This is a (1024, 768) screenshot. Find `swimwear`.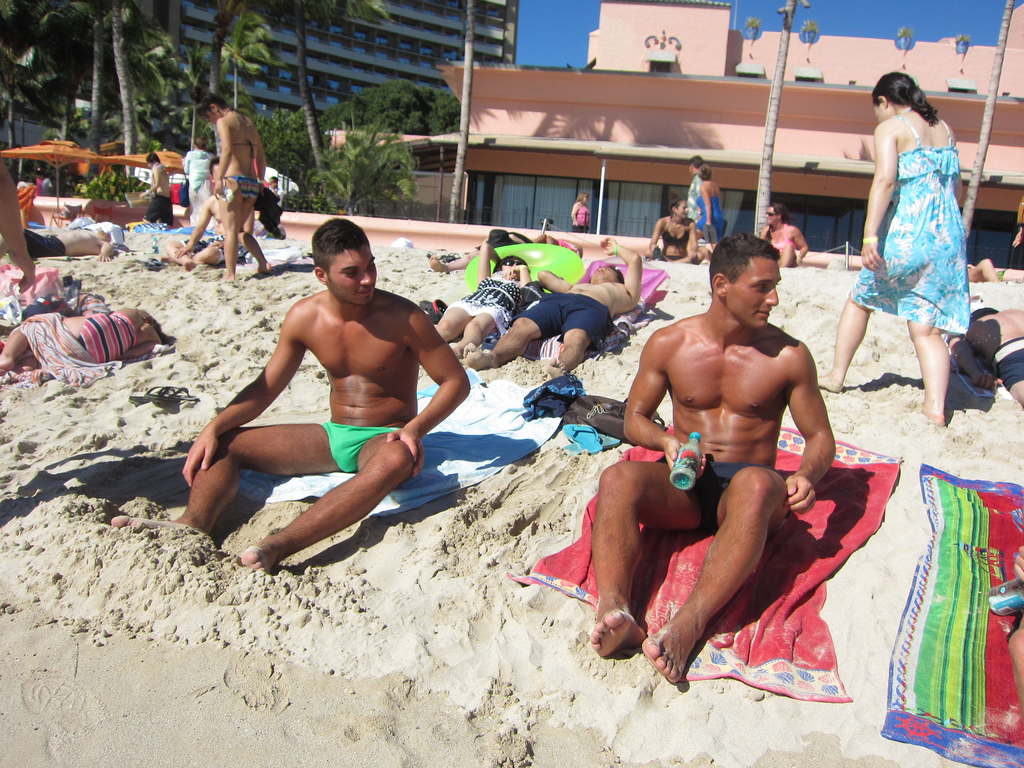
Bounding box: Rect(223, 176, 259, 202).
